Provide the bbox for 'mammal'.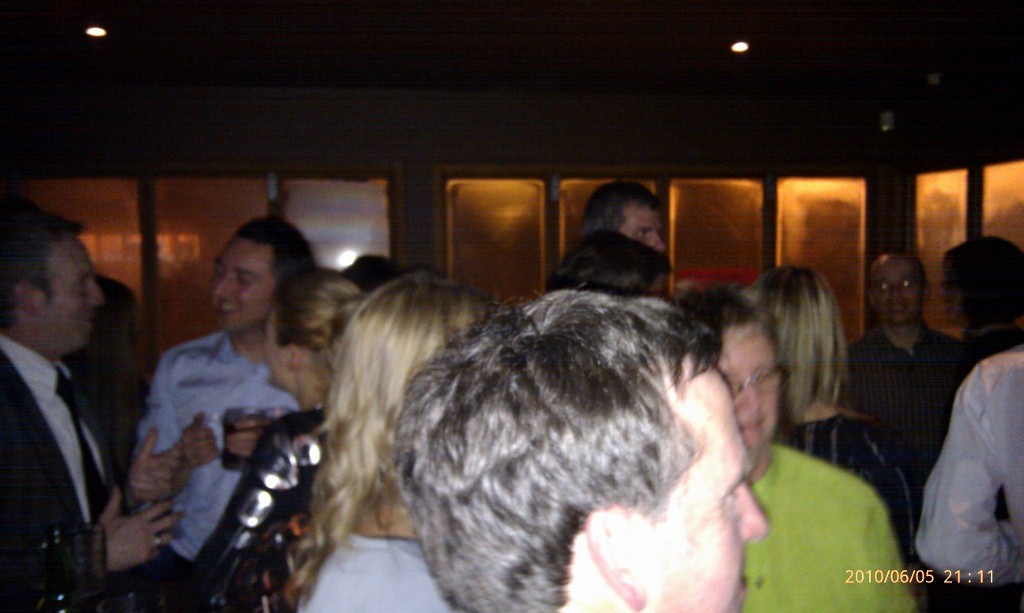
crop(930, 227, 1023, 419).
